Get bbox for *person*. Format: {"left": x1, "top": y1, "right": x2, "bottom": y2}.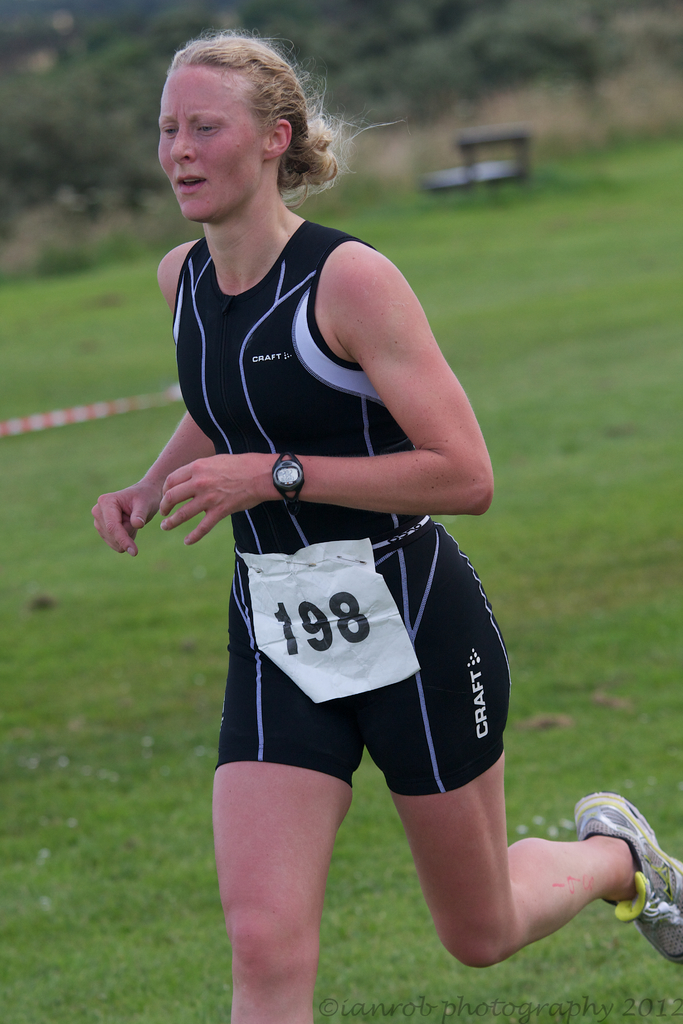
{"left": 149, "top": 0, "right": 549, "bottom": 1023}.
